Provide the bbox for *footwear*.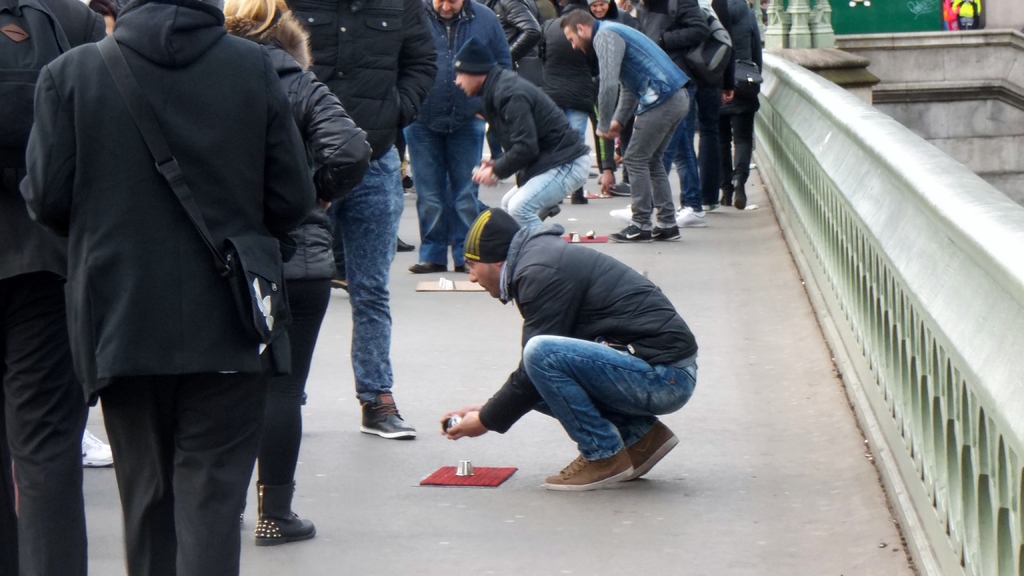
Rect(394, 240, 420, 256).
